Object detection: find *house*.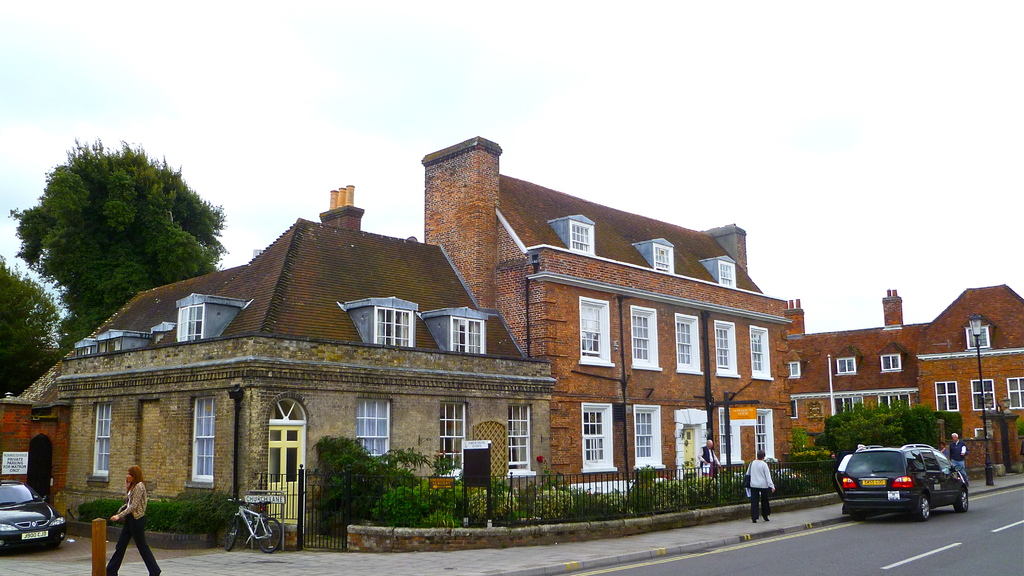
locate(781, 284, 1023, 477).
